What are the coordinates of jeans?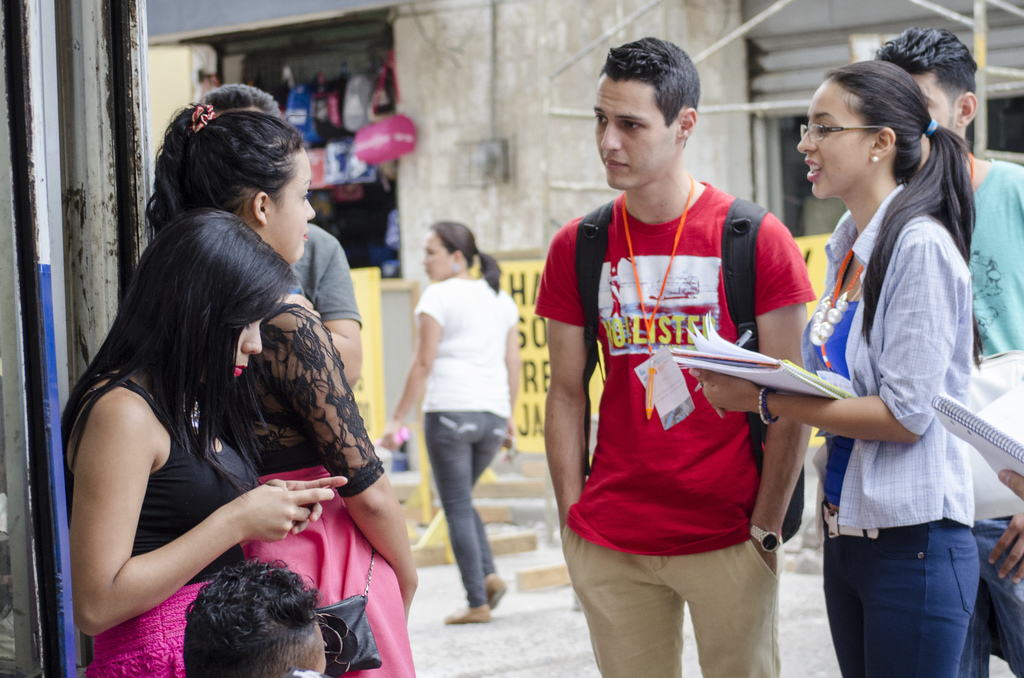
detection(814, 524, 976, 675).
